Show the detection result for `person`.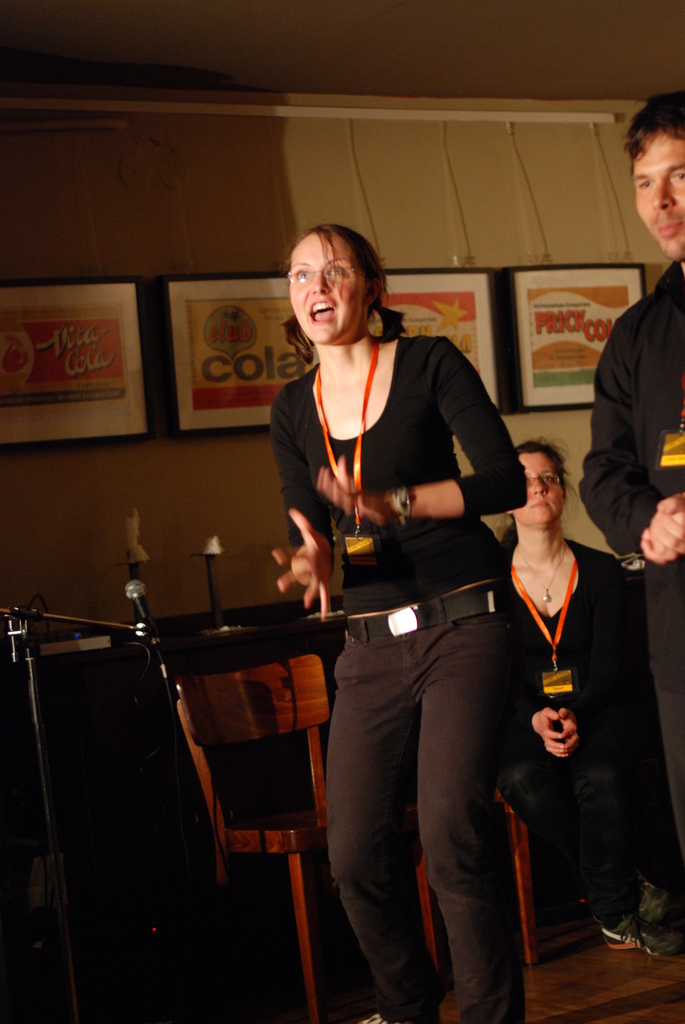
[270, 218, 525, 1023].
